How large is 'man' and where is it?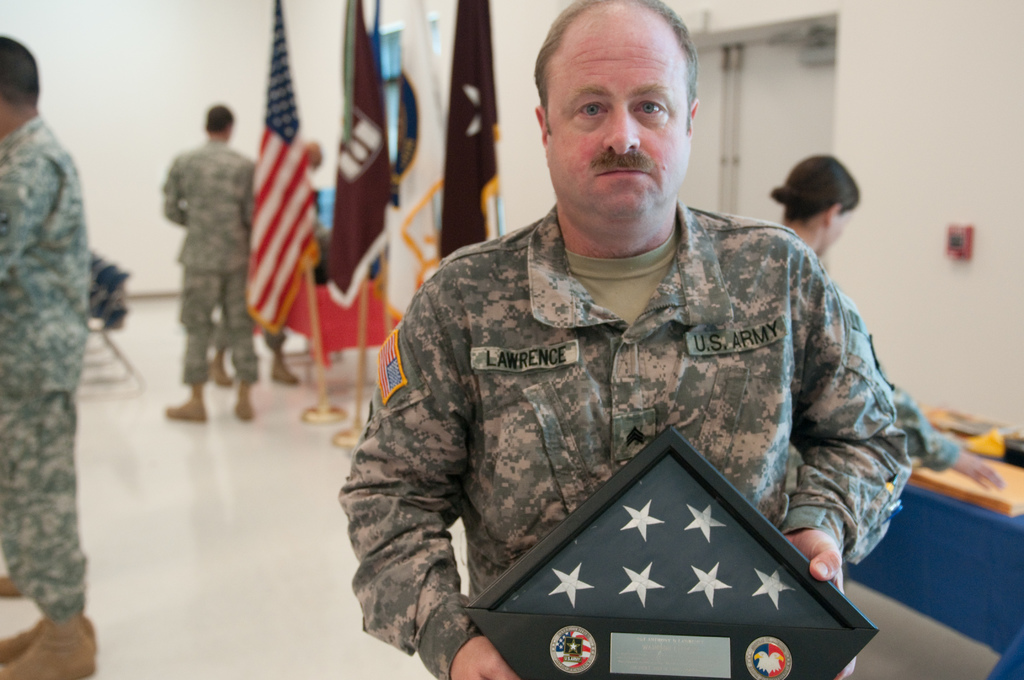
Bounding box: <bbox>329, 23, 914, 668</bbox>.
